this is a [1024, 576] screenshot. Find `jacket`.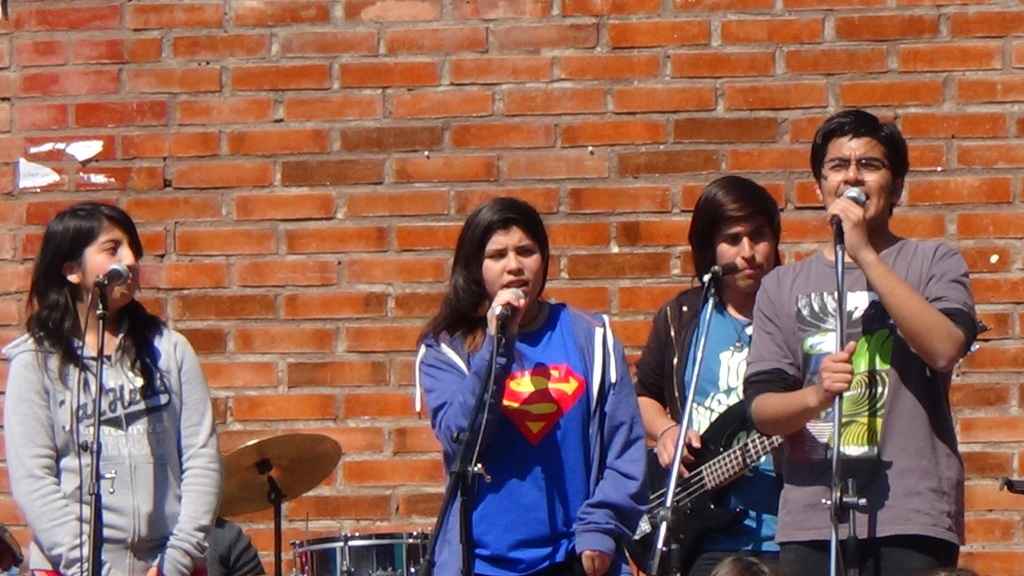
Bounding box: Rect(6, 233, 220, 552).
